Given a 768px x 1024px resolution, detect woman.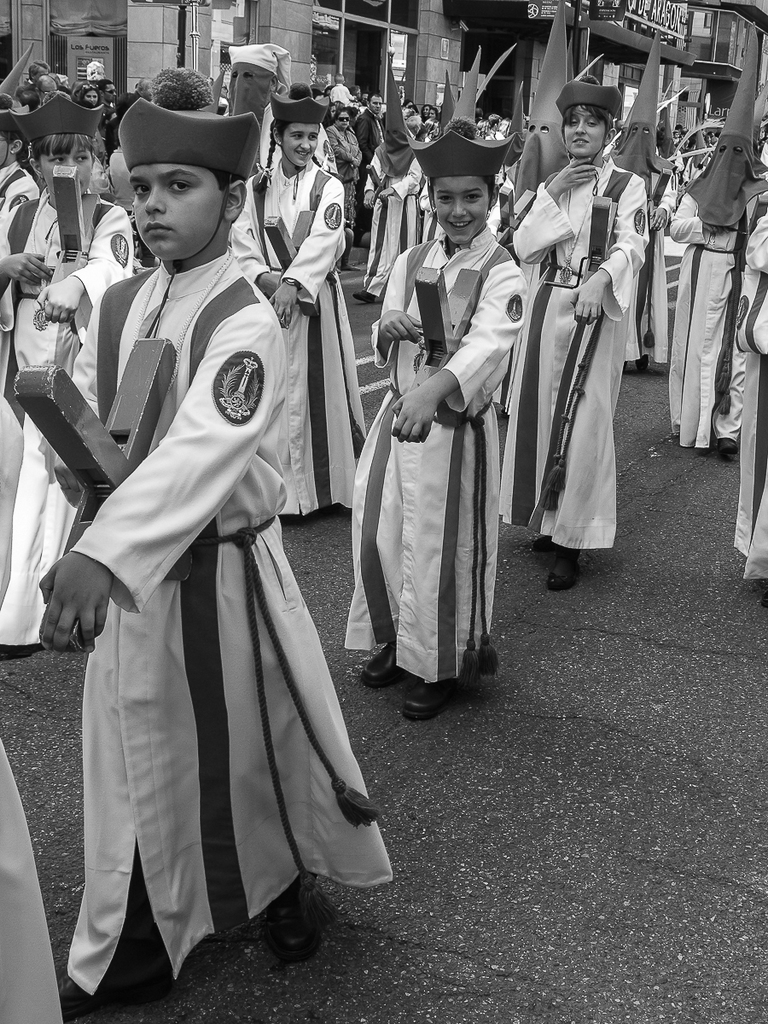
(80,82,102,107).
